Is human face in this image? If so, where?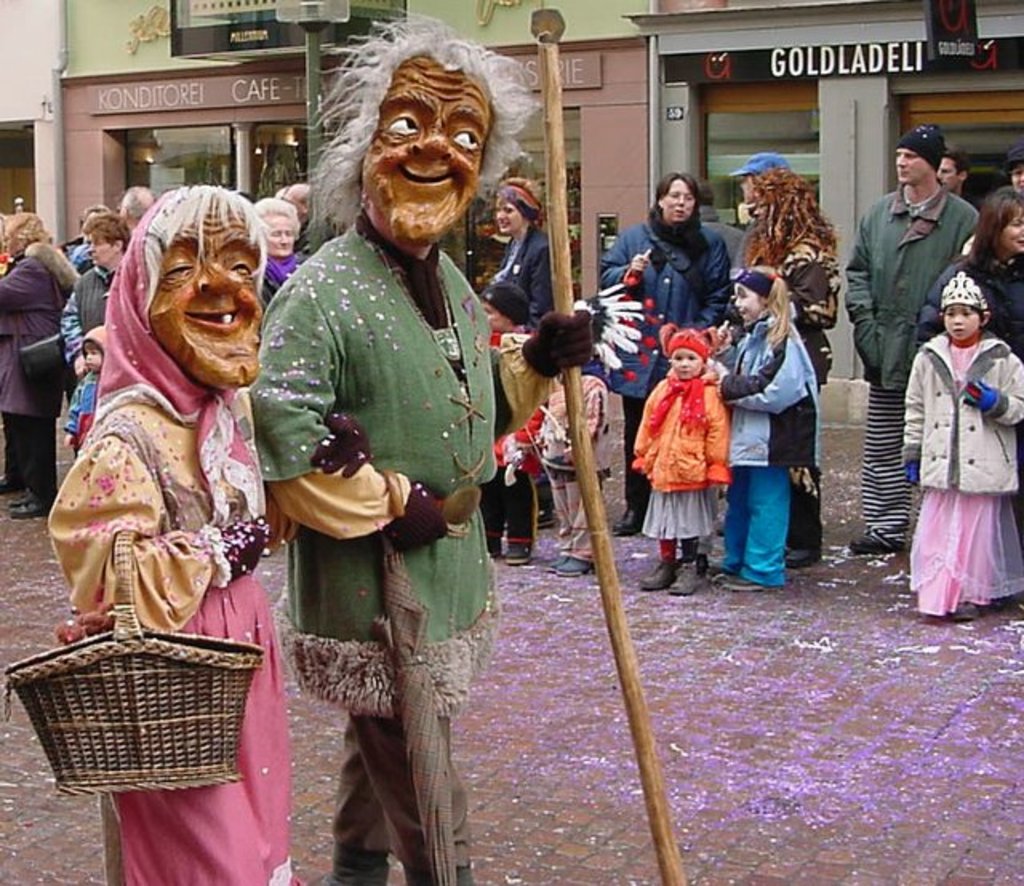
Yes, at select_region(662, 181, 698, 225).
